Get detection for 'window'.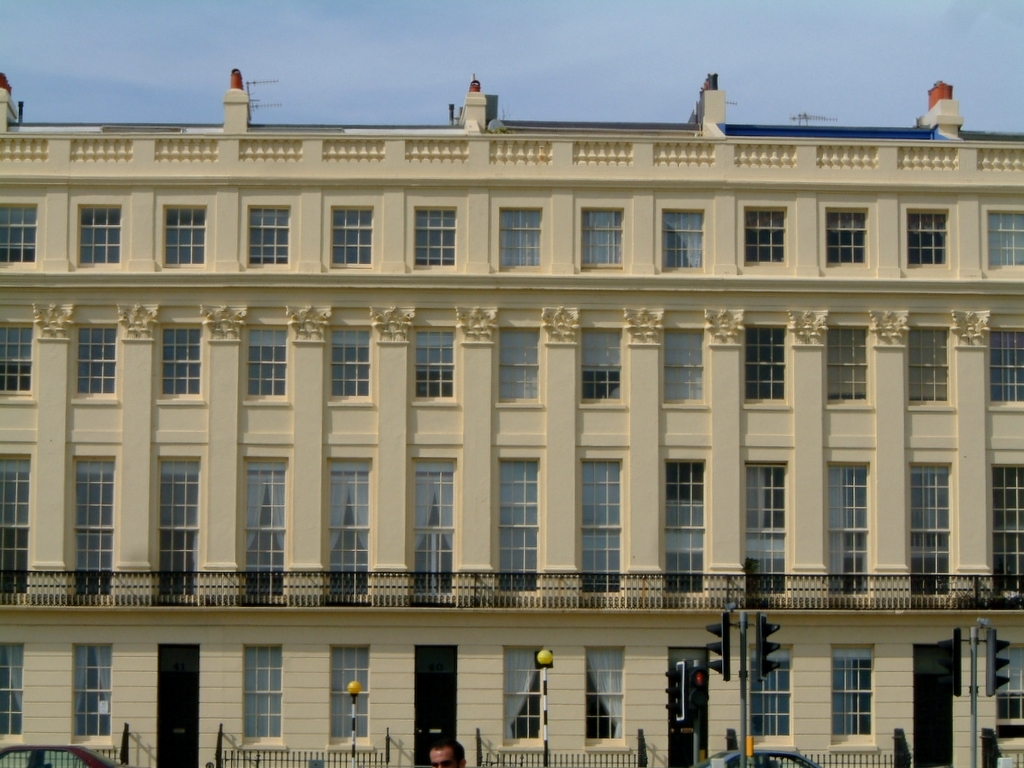
Detection: bbox=[826, 455, 869, 590].
